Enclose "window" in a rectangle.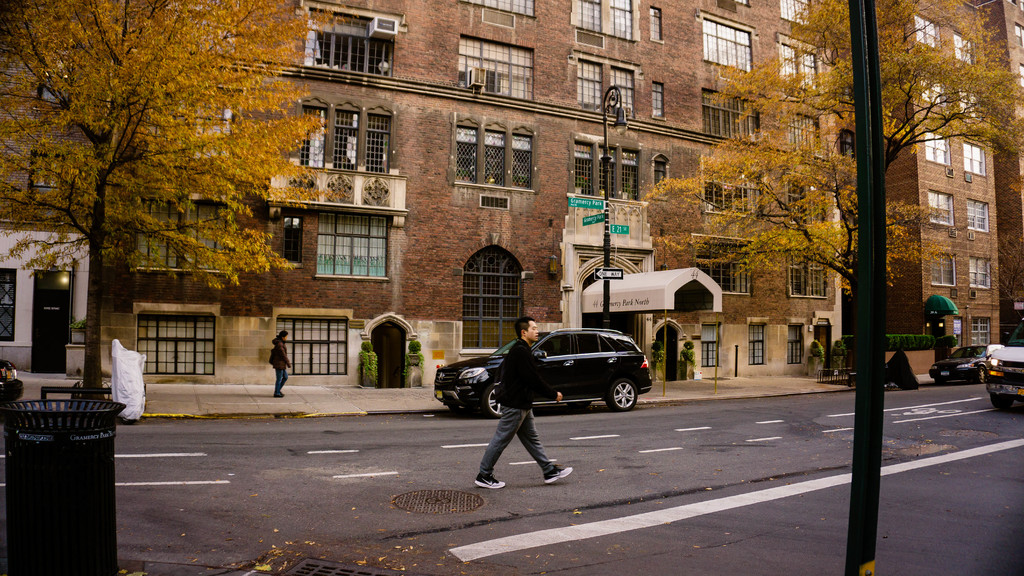
bbox(701, 12, 764, 71).
